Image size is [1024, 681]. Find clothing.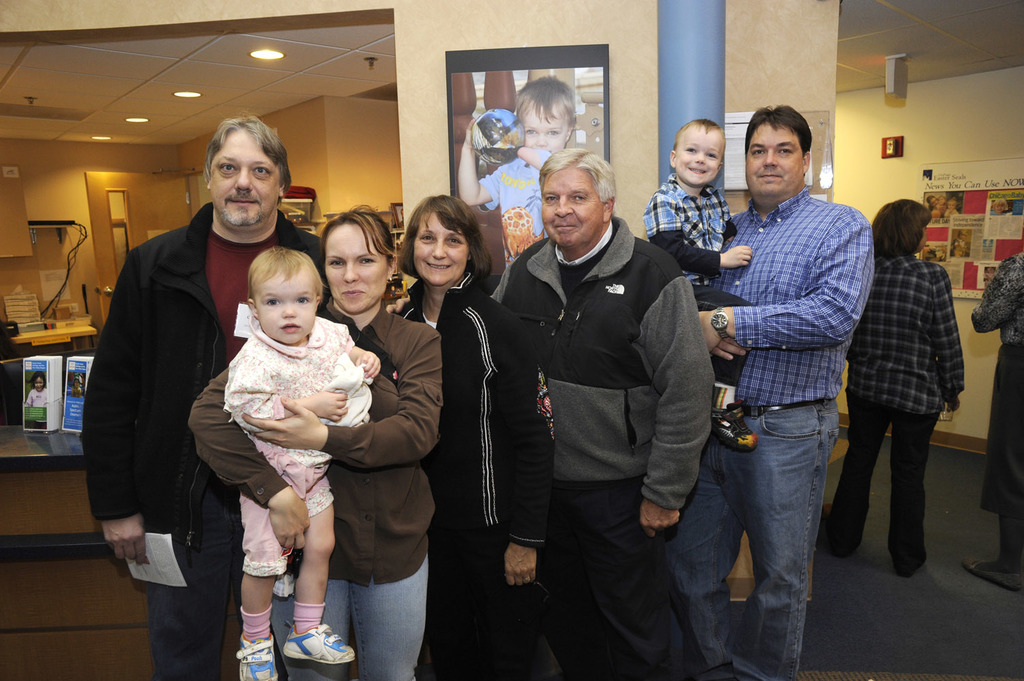
bbox=(848, 257, 973, 415).
